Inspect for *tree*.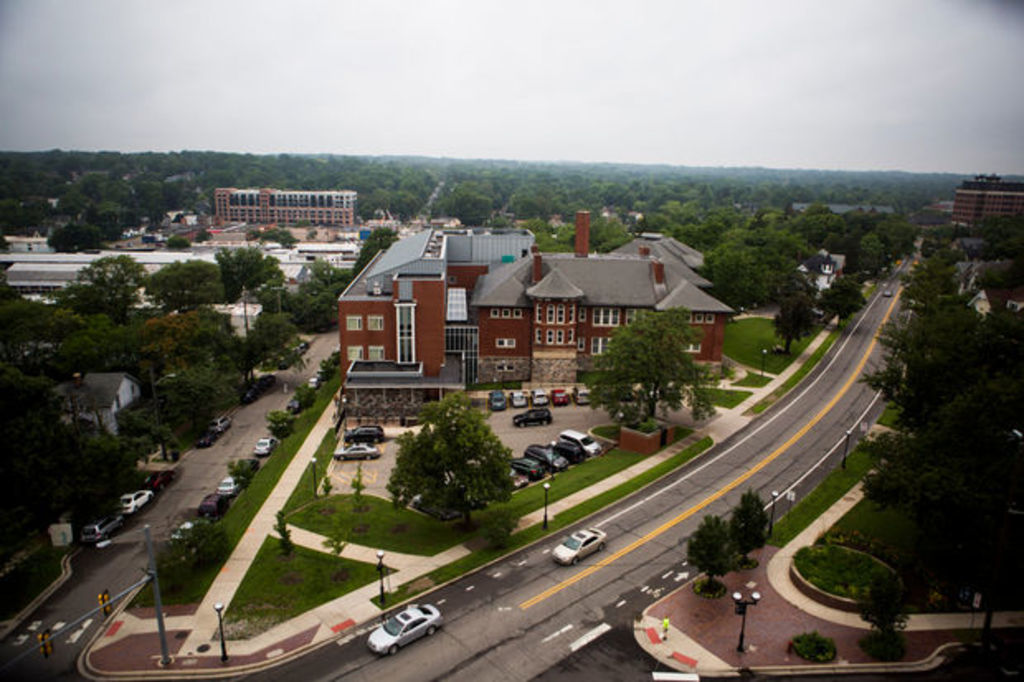
Inspection: x1=206 y1=248 x2=286 y2=289.
